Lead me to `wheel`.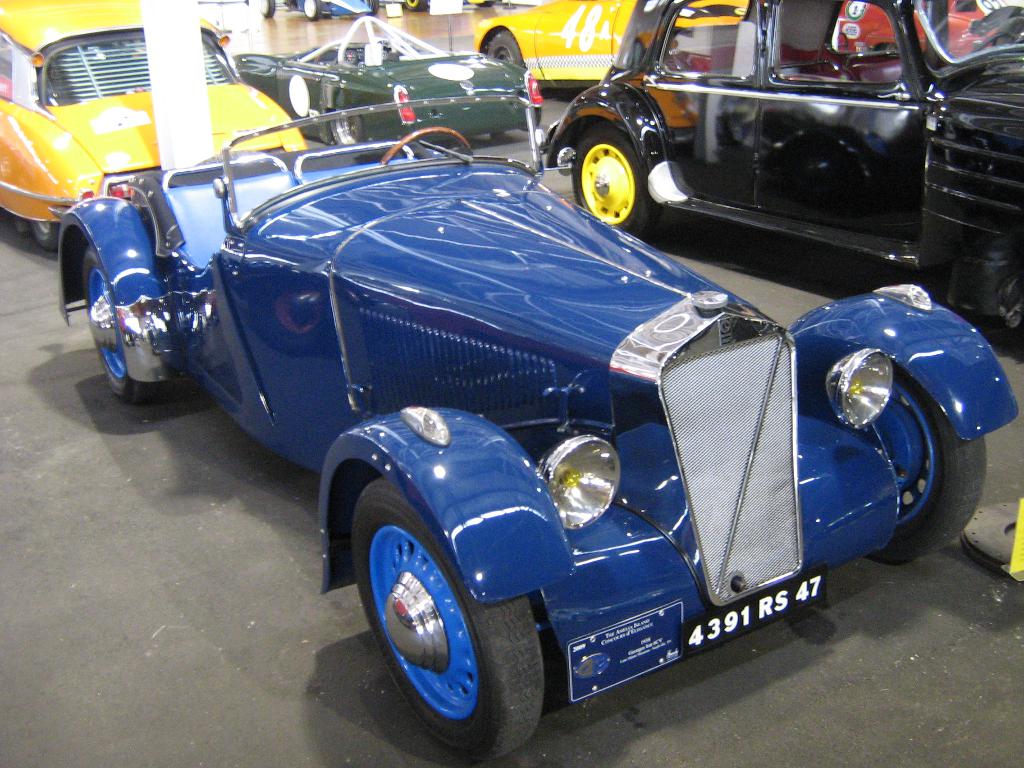
Lead to select_region(28, 220, 62, 249).
